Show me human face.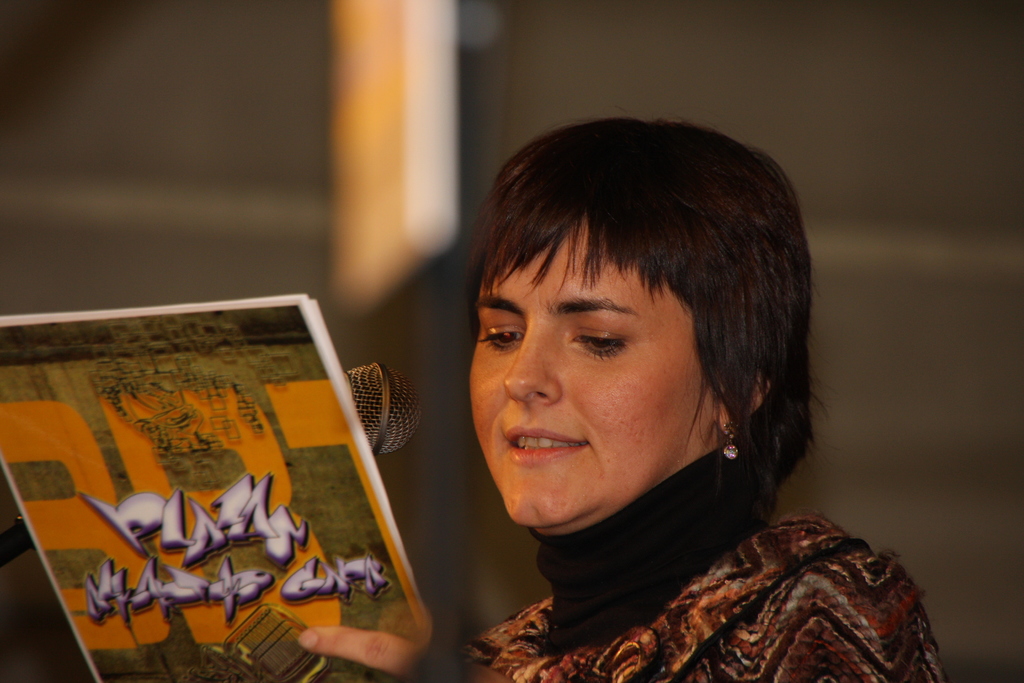
human face is here: (left=471, top=215, right=715, bottom=526).
